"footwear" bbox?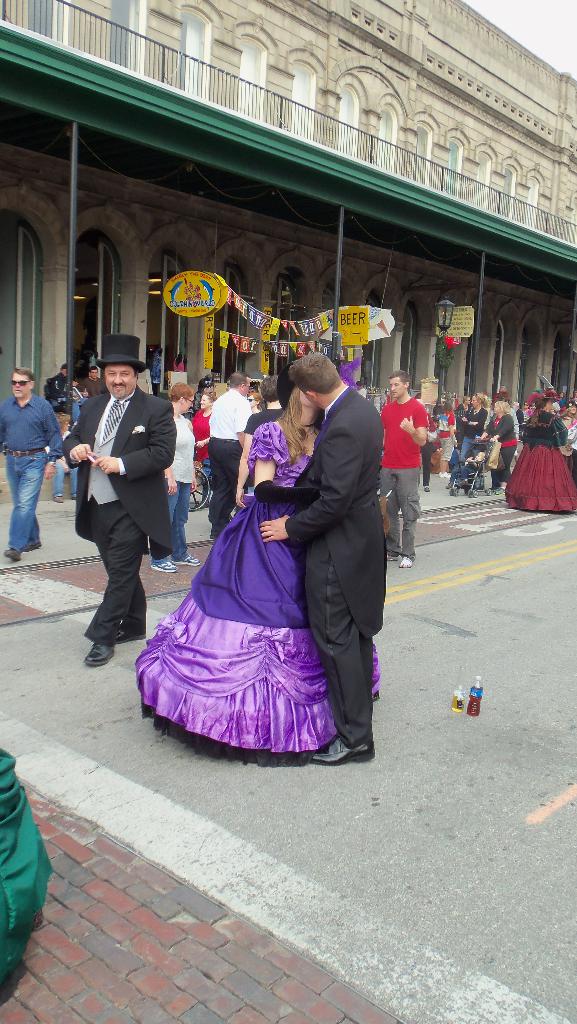
<box>111,623,146,646</box>
